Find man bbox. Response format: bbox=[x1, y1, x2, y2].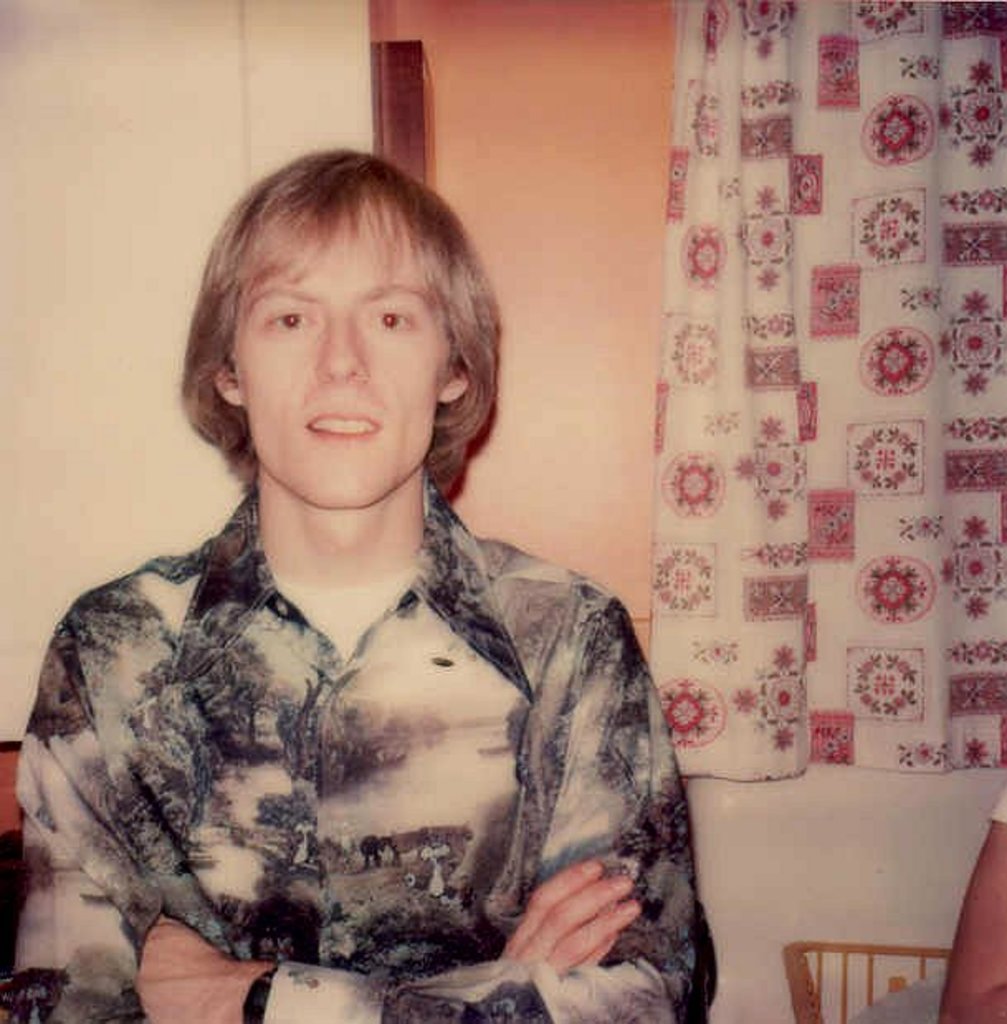
bbox=[0, 147, 713, 1022].
